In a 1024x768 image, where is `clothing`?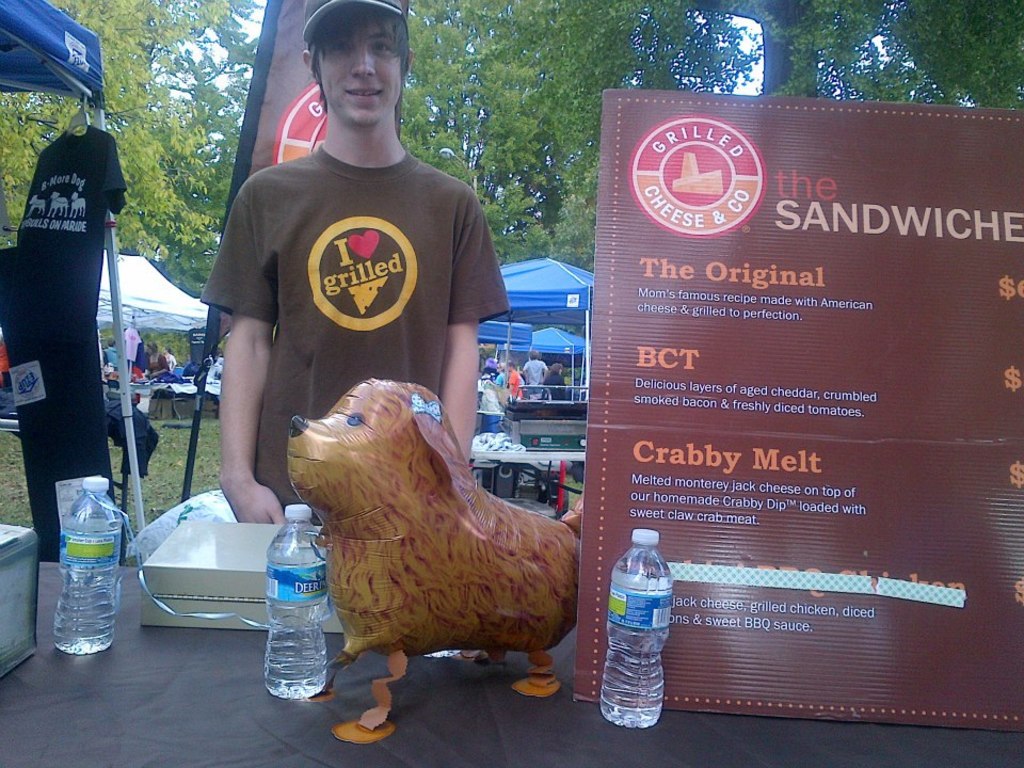
pyautogui.locateOnScreen(496, 368, 507, 395).
